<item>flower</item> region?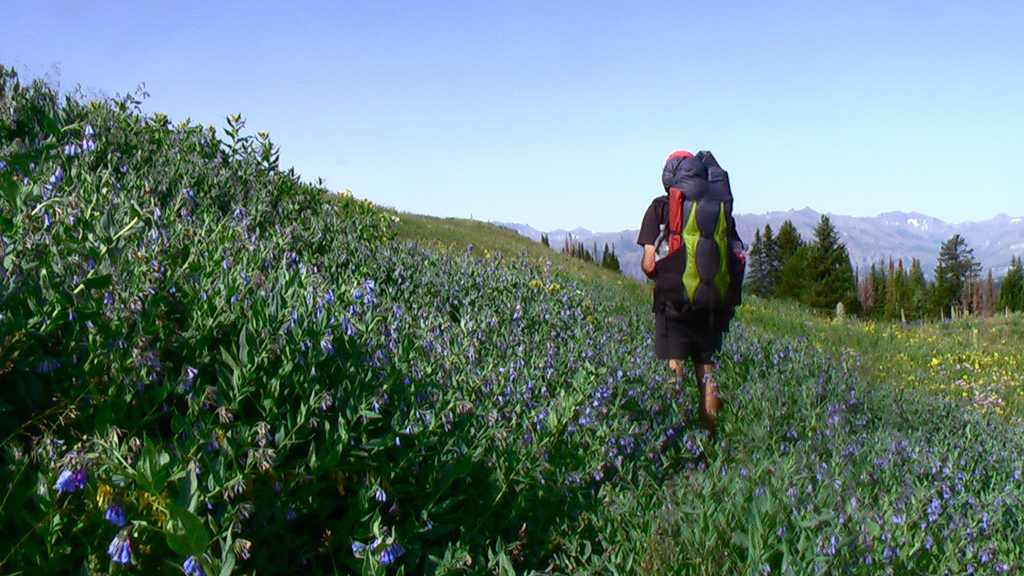
left=348, top=540, right=368, bottom=558
